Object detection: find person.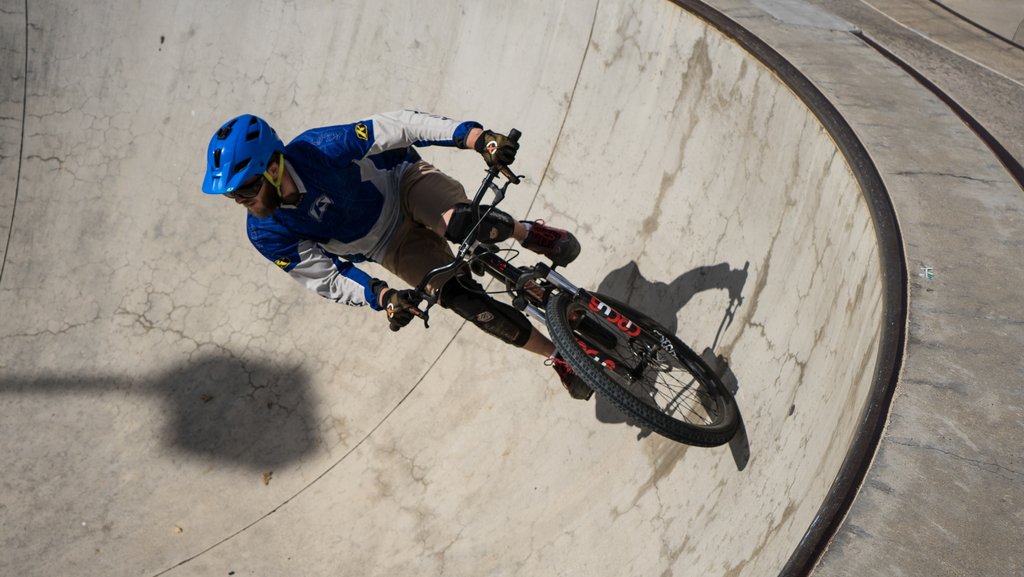
196, 110, 584, 409.
